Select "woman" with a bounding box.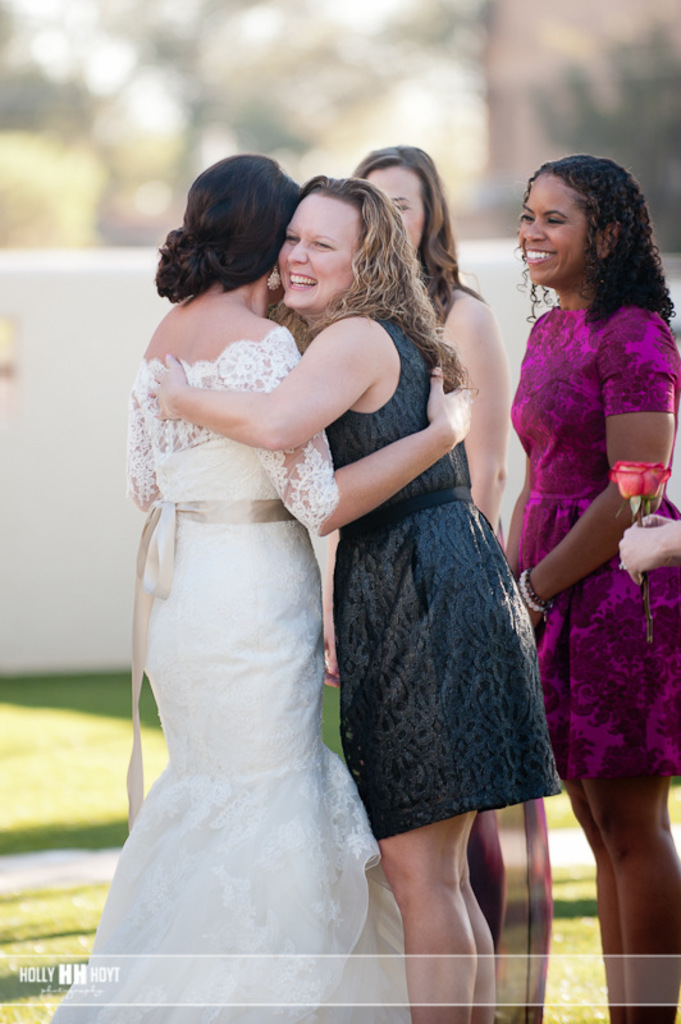
detection(502, 159, 677, 1023).
